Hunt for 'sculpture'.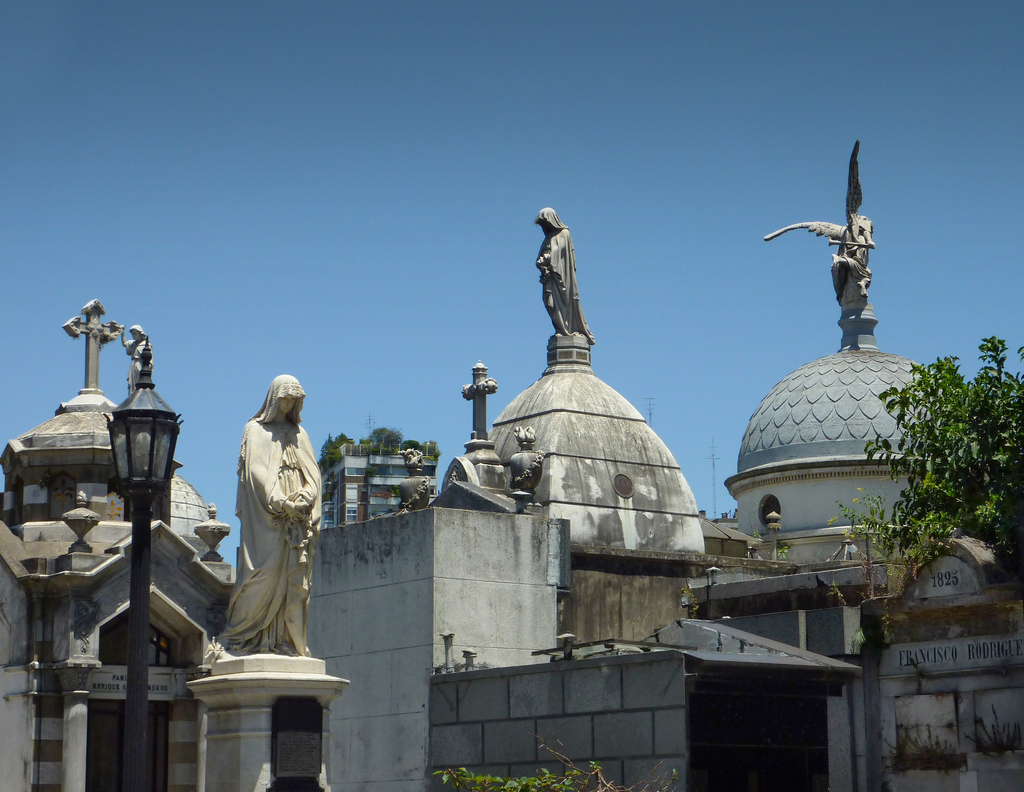
Hunted down at [x1=216, y1=352, x2=315, y2=696].
